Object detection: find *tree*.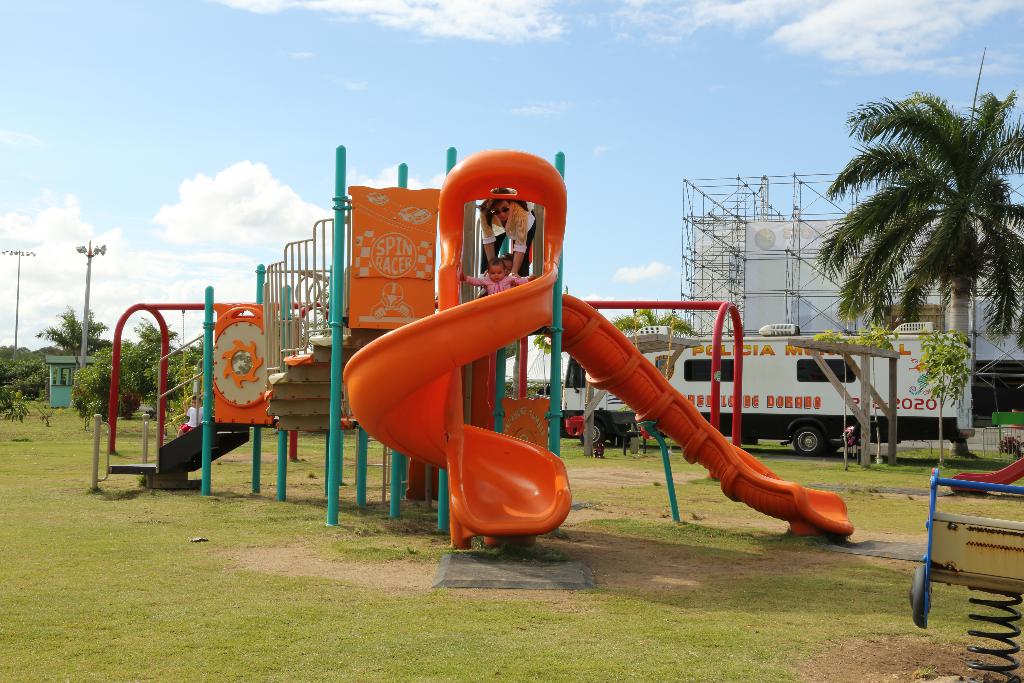
x1=0, y1=342, x2=49, y2=411.
